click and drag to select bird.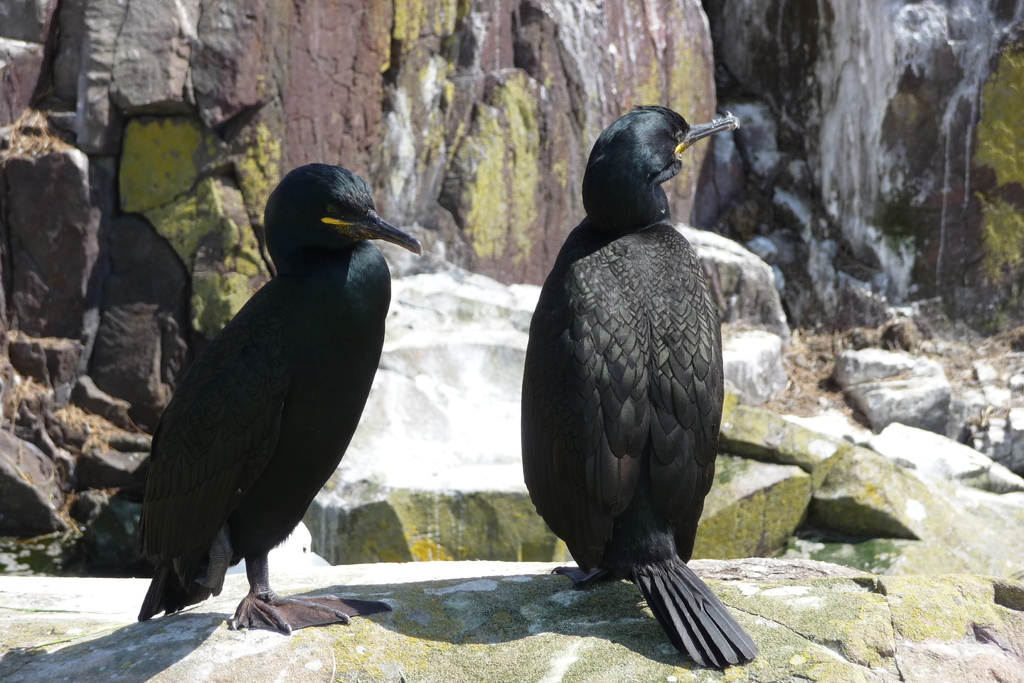
Selection: 124:156:420:639.
